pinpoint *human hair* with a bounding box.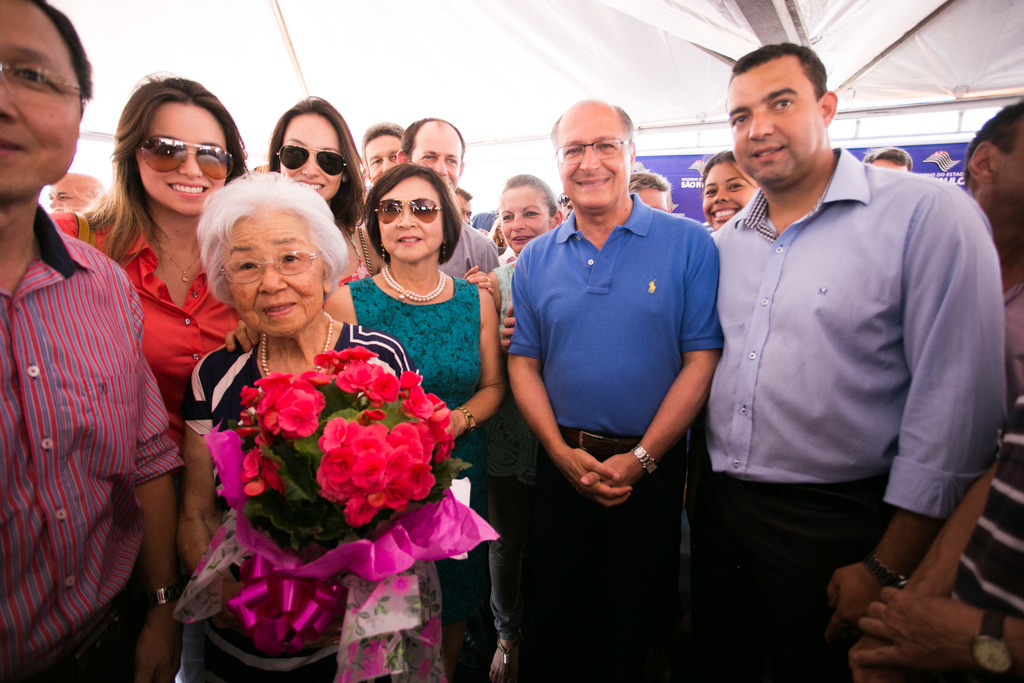
x1=266, y1=94, x2=369, y2=236.
